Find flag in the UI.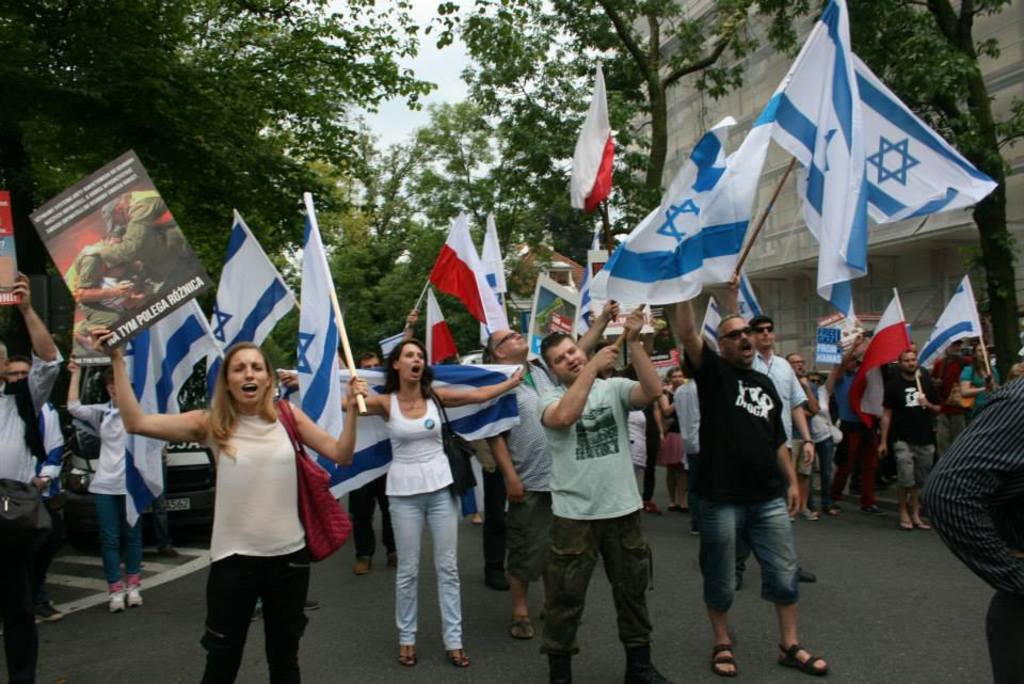
UI element at locate(591, 115, 745, 324).
